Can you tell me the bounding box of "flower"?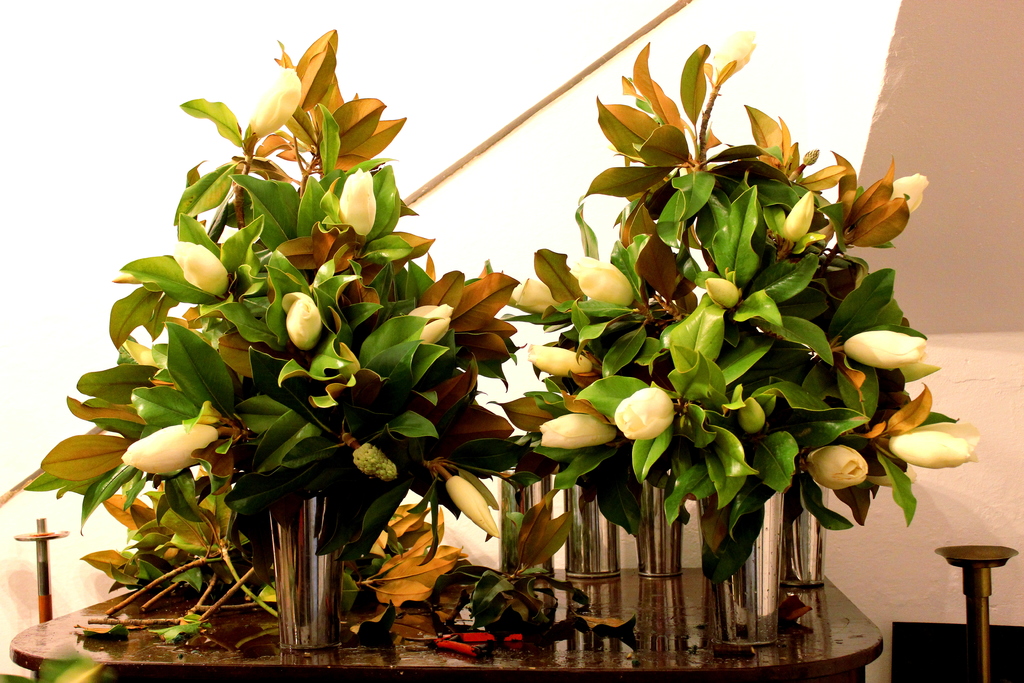
crop(778, 188, 812, 242).
